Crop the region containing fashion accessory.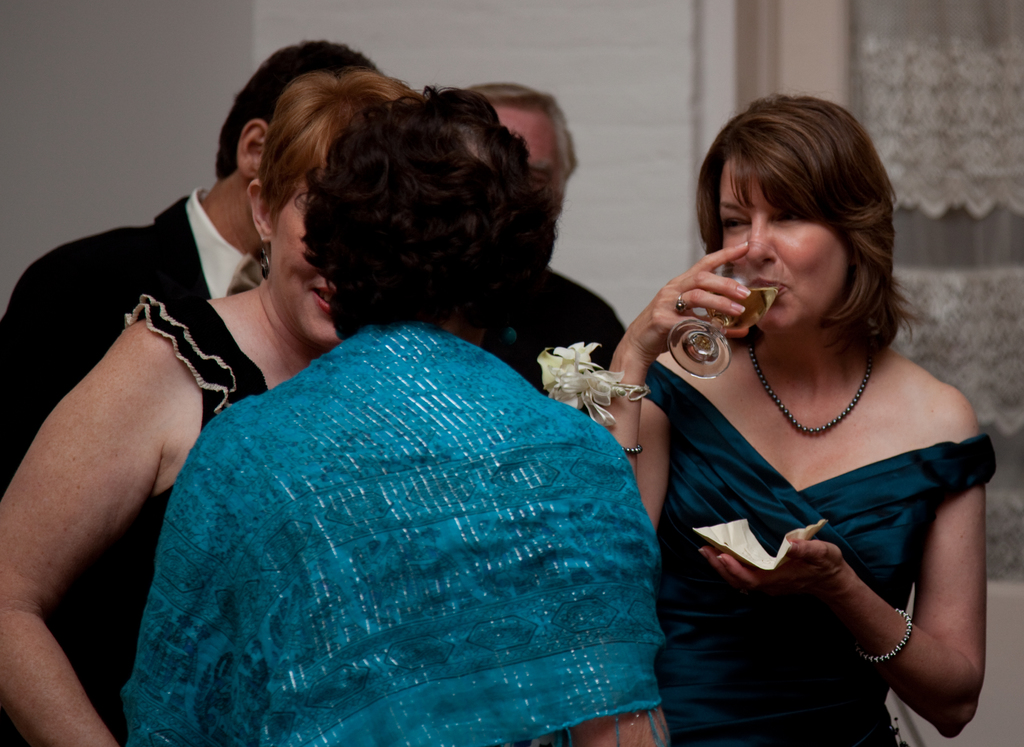
Crop region: select_region(228, 257, 263, 296).
